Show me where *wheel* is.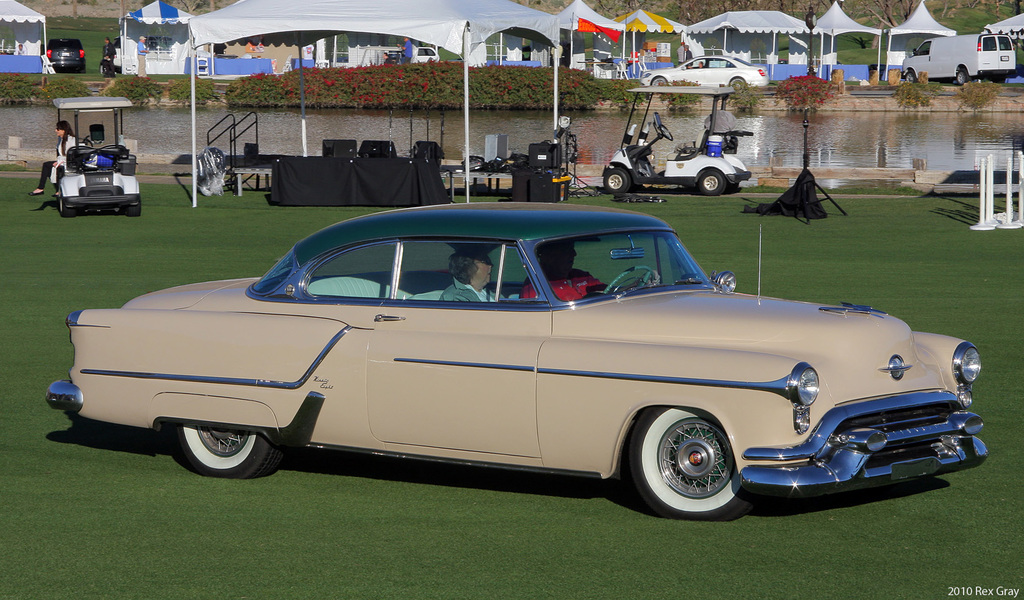
*wheel* is at 81/65/85/72.
